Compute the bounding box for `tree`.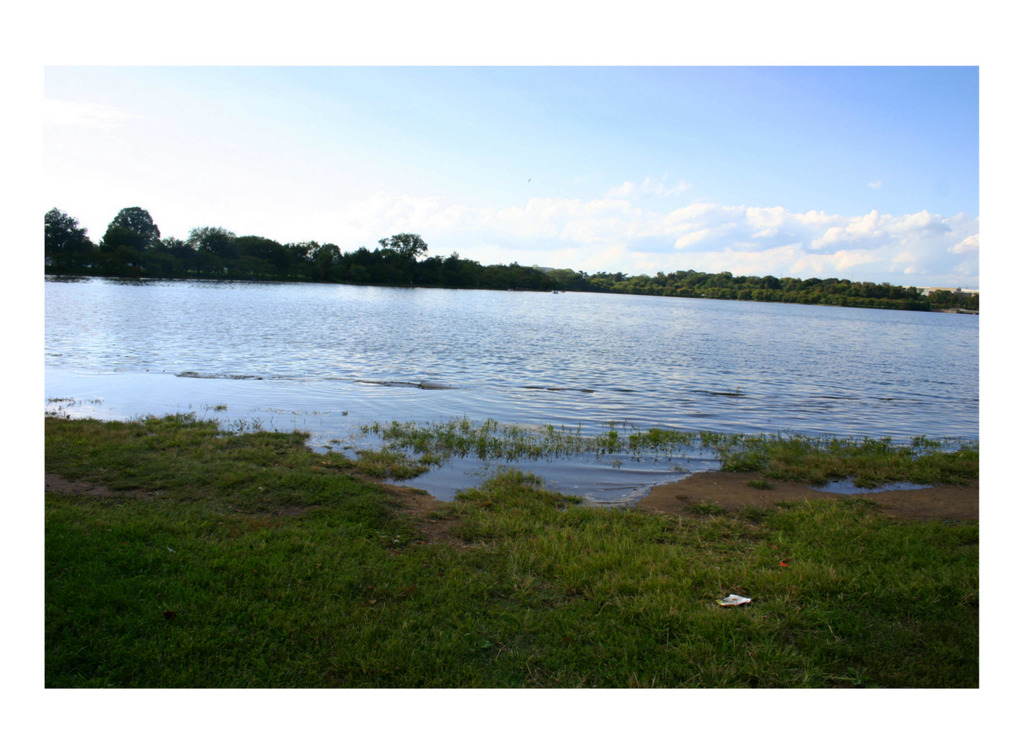
[186, 226, 241, 253].
